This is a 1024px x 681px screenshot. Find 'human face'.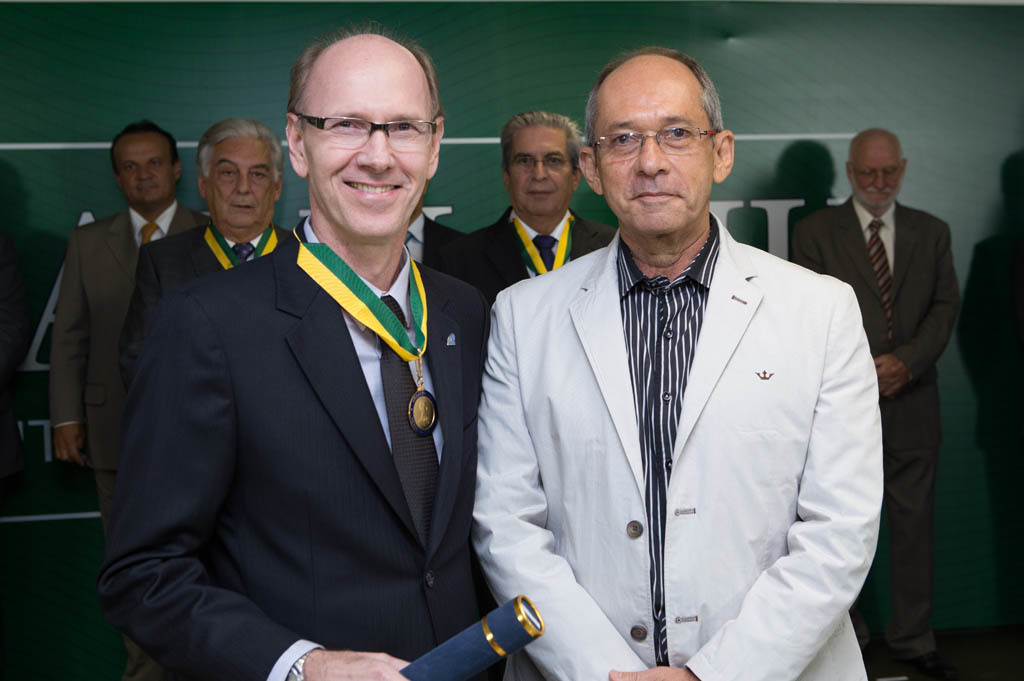
Bounding box: (299, 45, 434, 235).
